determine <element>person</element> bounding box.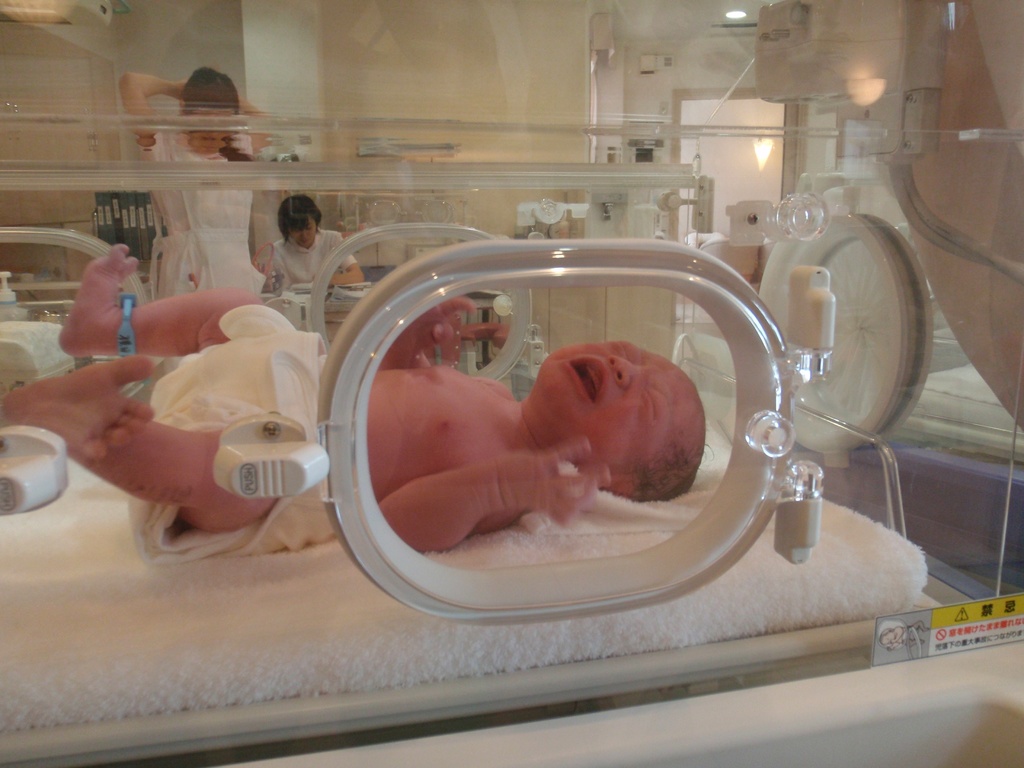
Determined: 3 242 704 551.
